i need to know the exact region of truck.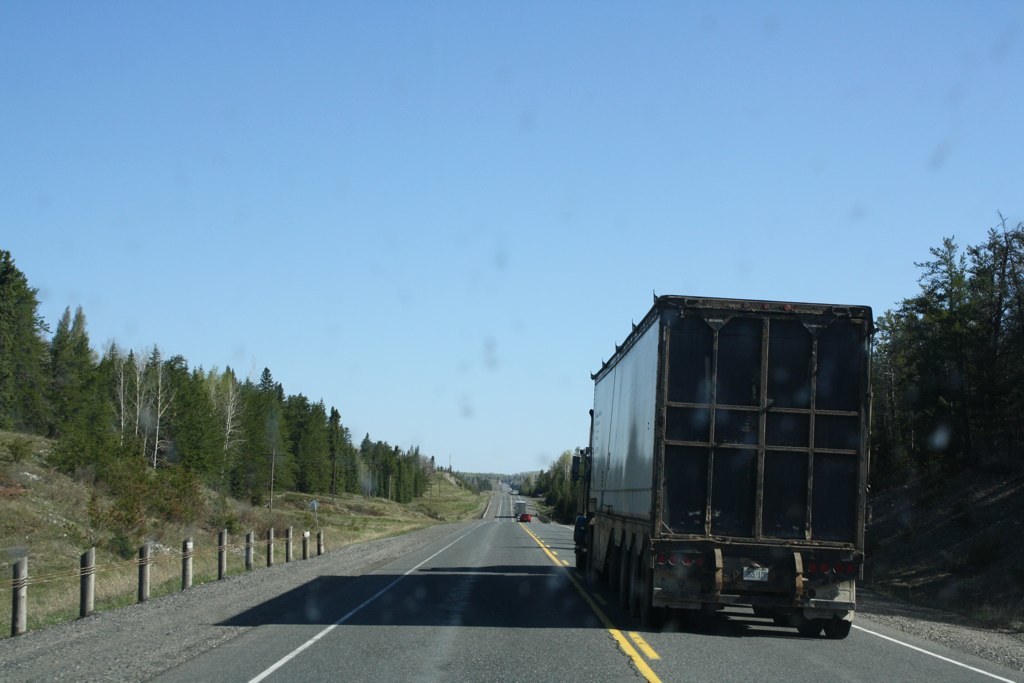
Region: (511,497,528,520).
